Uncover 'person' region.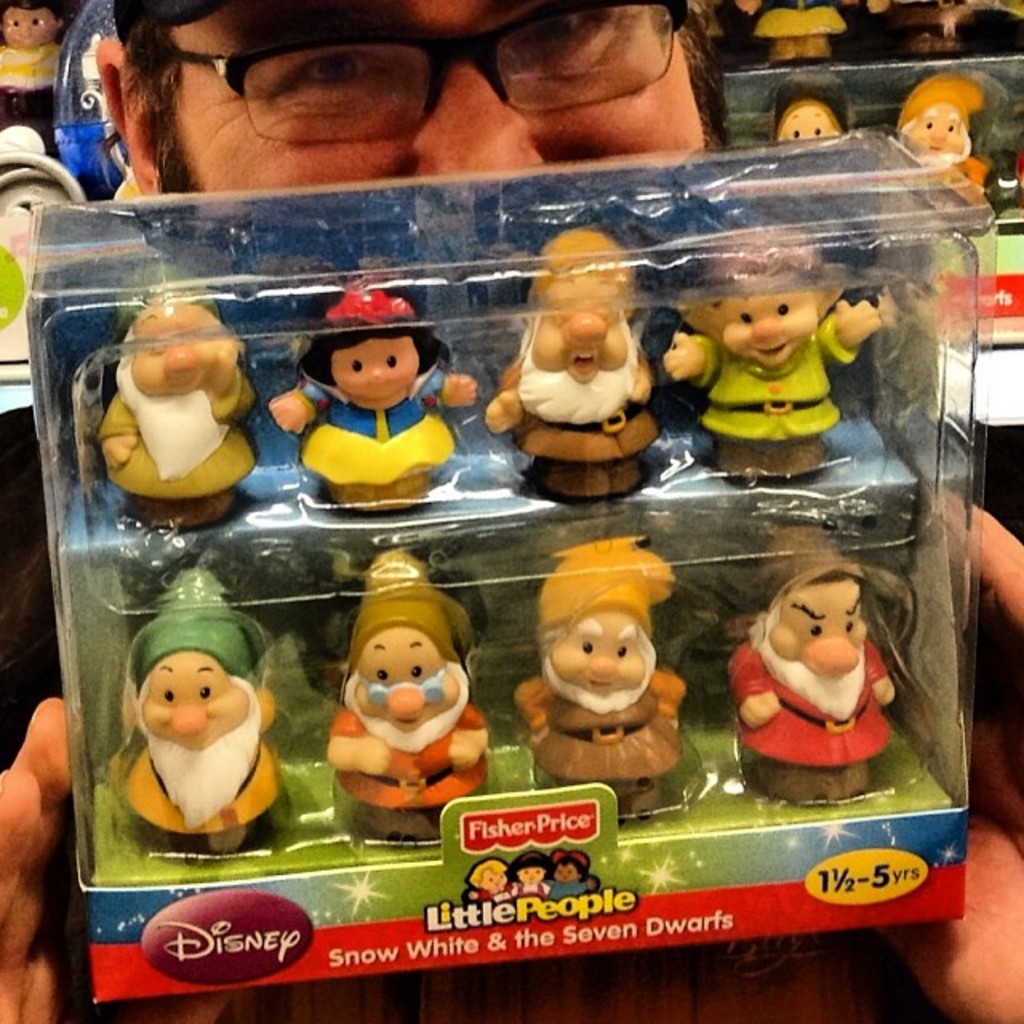
Uncovered: l=98, t=262, r=261, b=530.
